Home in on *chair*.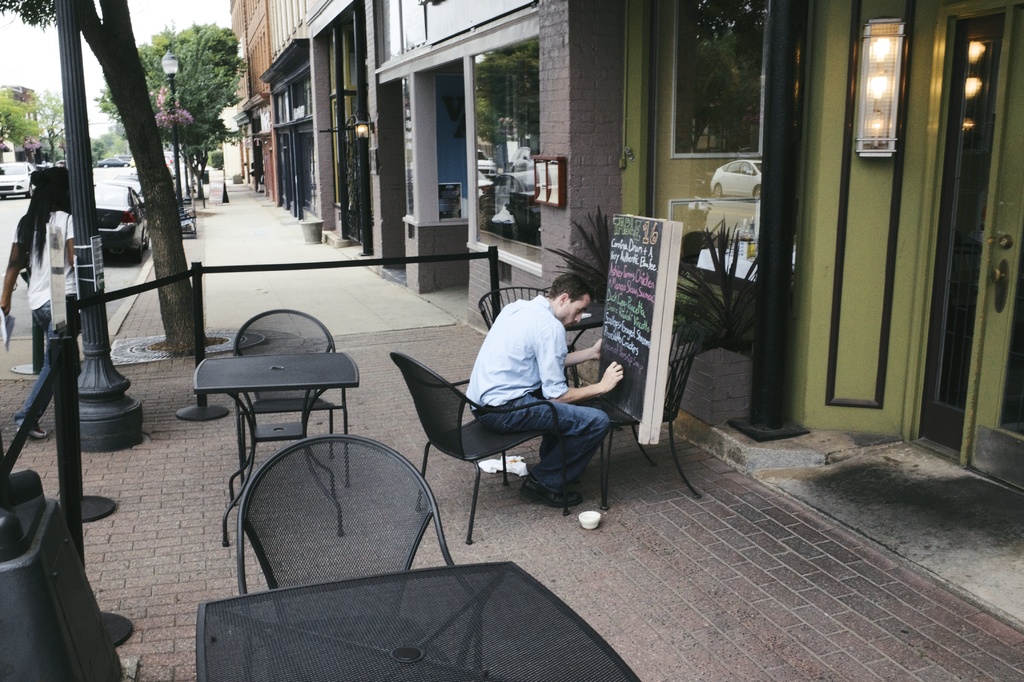
Homed in at crop(388, 340, 572, 535).
